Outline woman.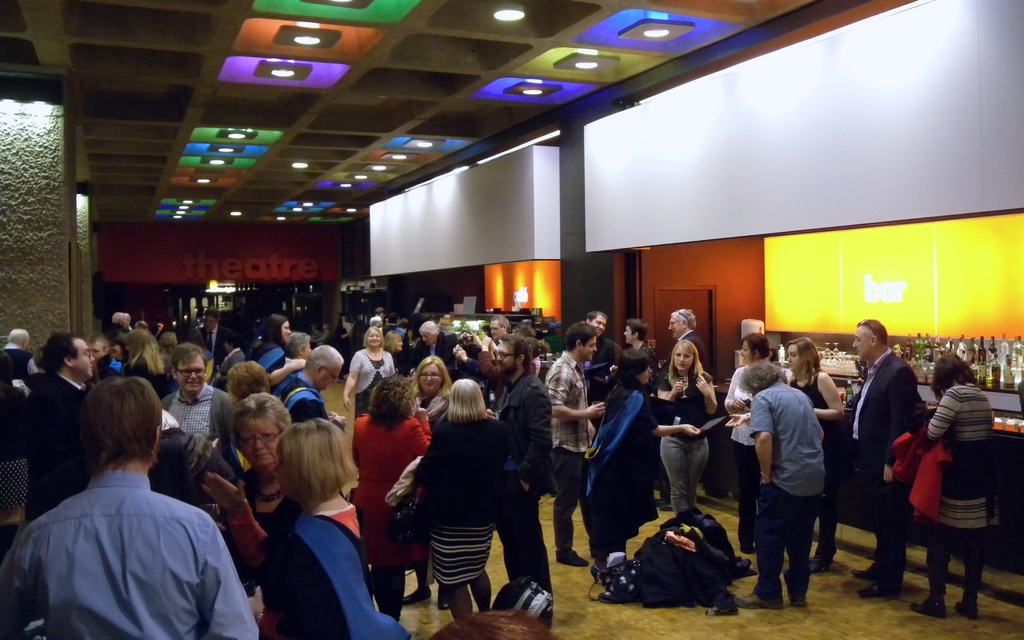
Outline: left=382, top=328, right=404, bottom=374.
